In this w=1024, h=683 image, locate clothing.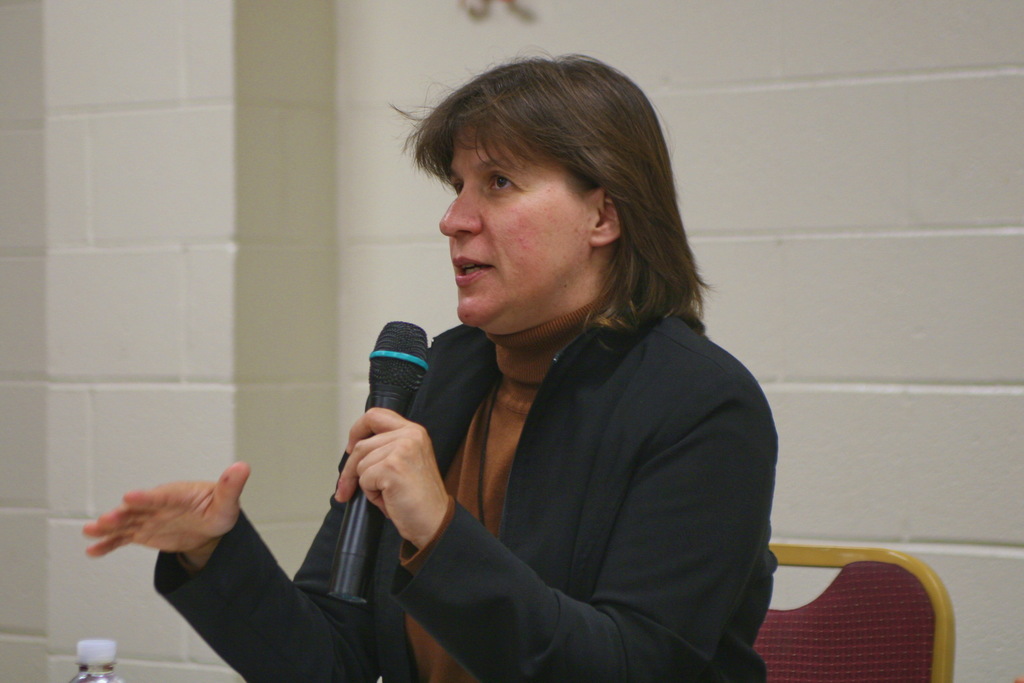
Bounding box: 156 311 780 682.
